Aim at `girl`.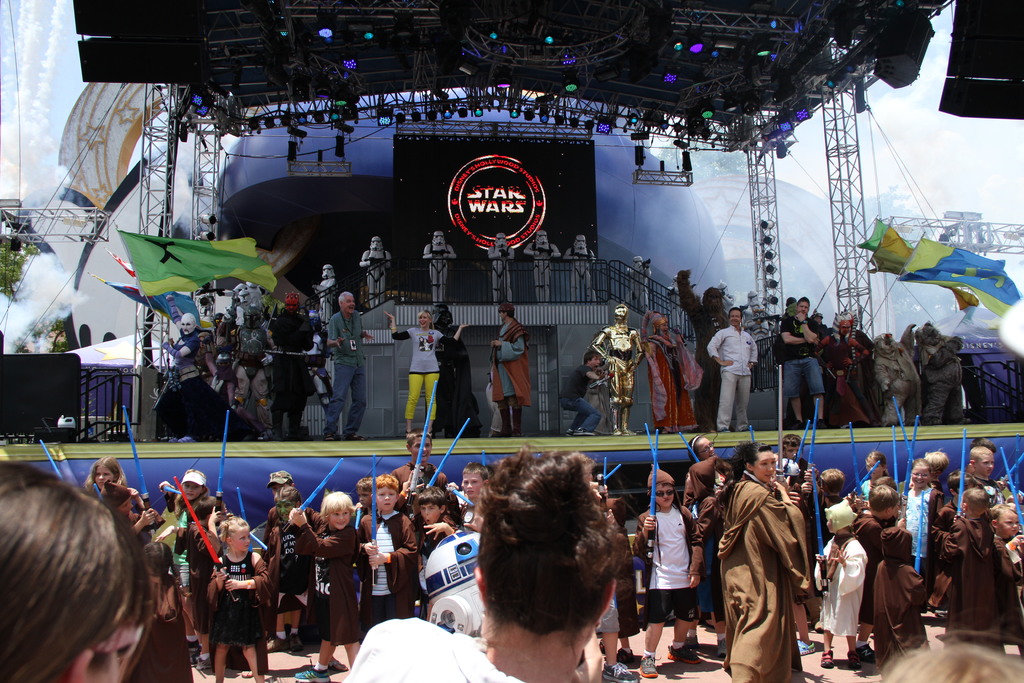
Aimed at crop(170, 493, 221, 675).
